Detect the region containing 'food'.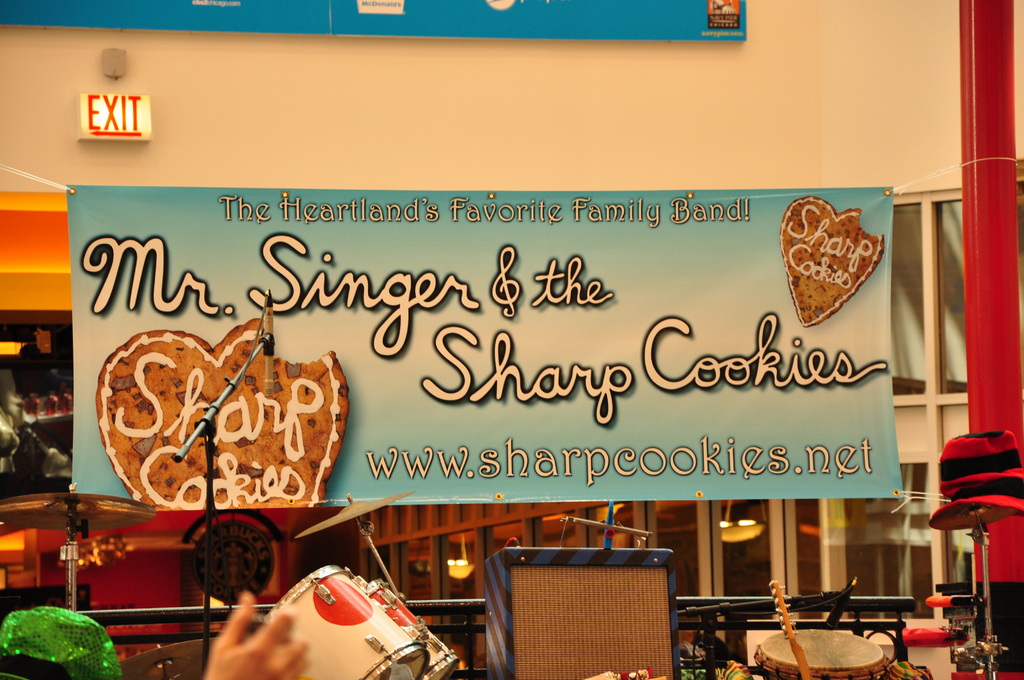
[x1=780, y1=189, x2=883, y2=340].
